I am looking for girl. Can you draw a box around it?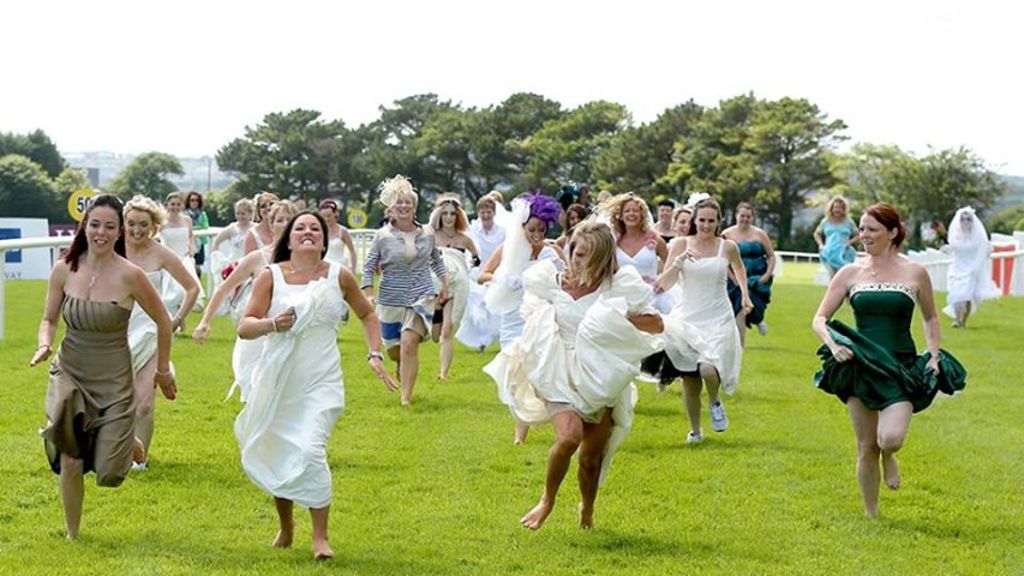
Sure, the bounding box is pyautogui.locateOnScreen(22, 194, 175, 545).
